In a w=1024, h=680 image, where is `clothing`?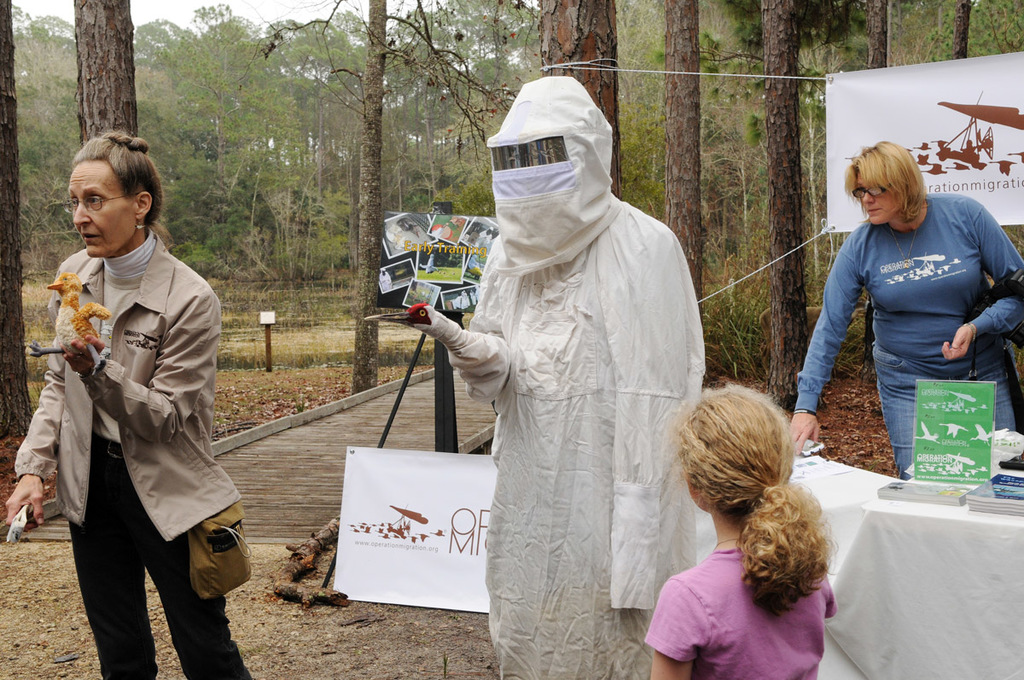
box=[399, 70, 697, 679].
